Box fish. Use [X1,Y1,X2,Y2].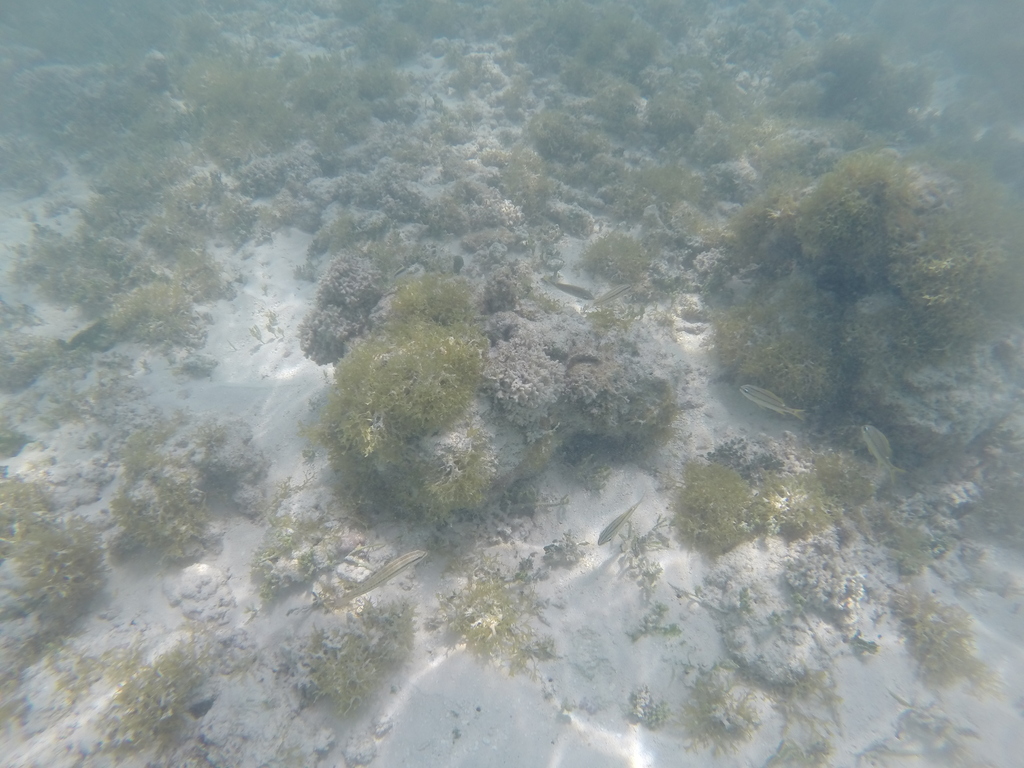
[861,422,902,481].
